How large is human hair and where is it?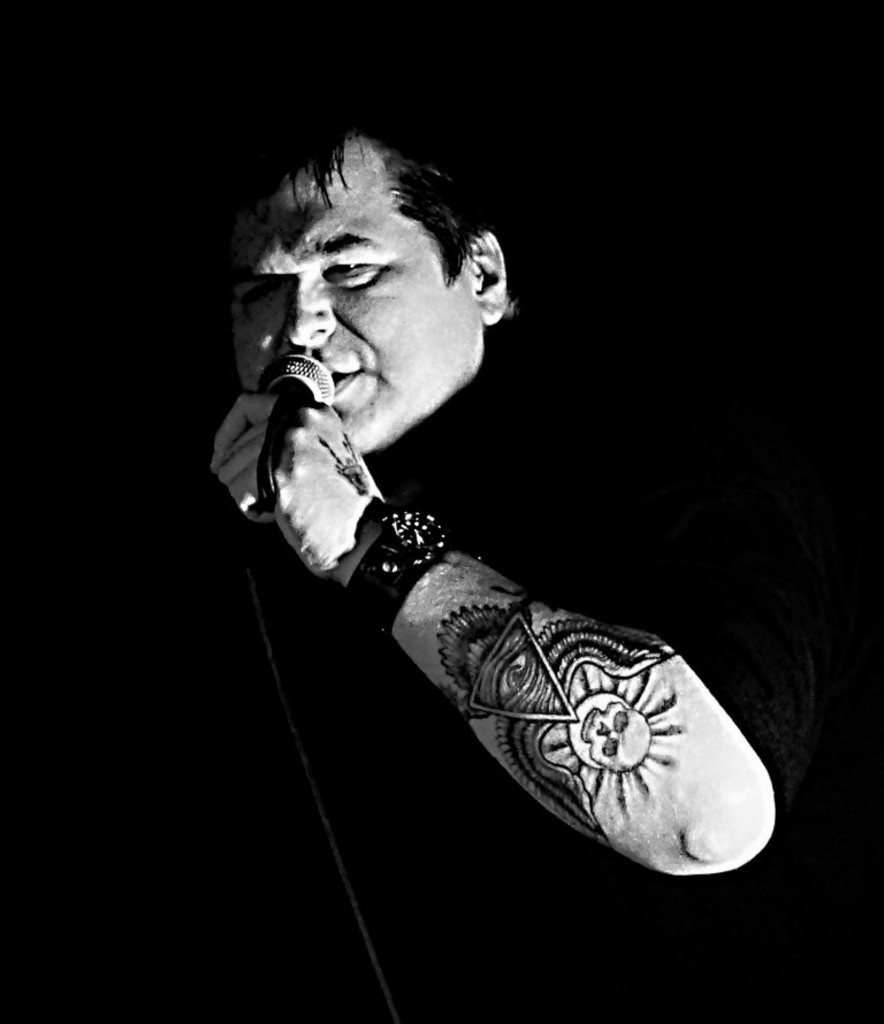
Bounding box: l=214, t=101, r=479, b=286.
